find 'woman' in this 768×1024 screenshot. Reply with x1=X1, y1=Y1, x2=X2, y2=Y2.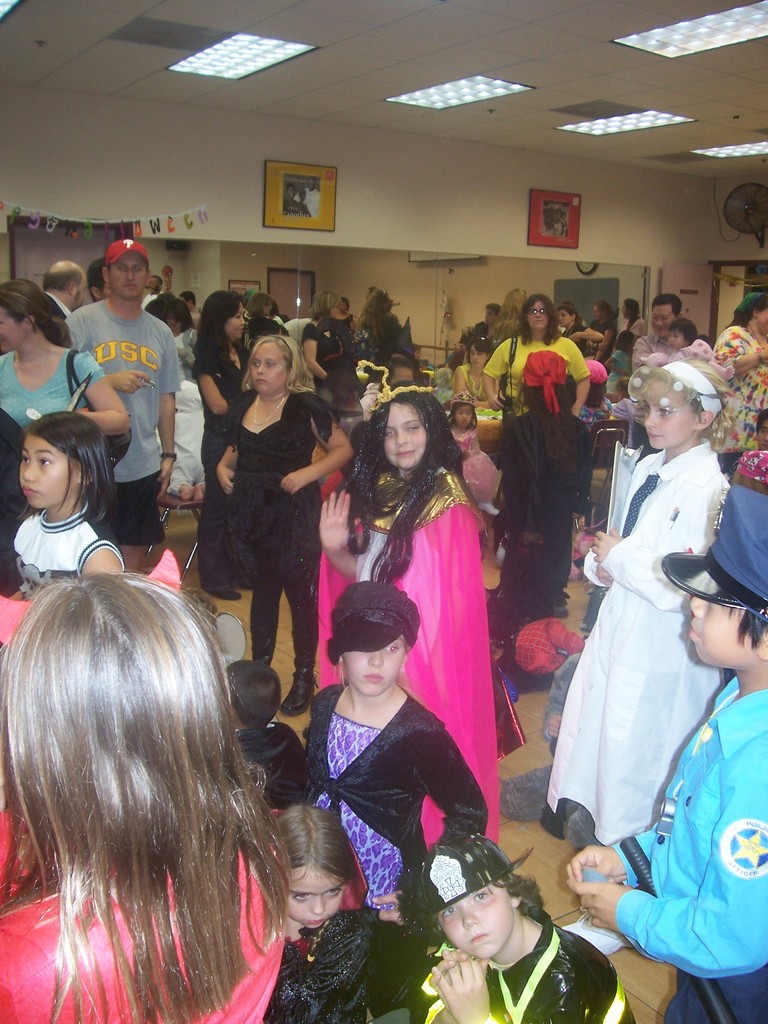
x1=305, y1=437, x2=491, y2=909.
